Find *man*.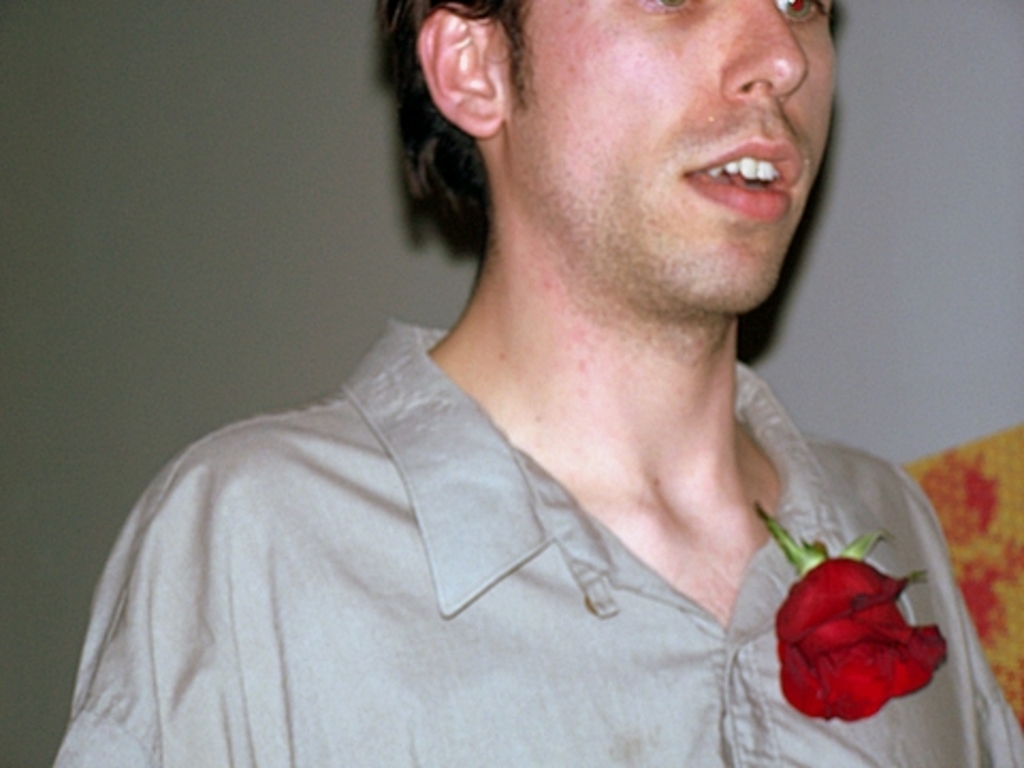
x1=75 y1=0 x2=998 y2=736.
